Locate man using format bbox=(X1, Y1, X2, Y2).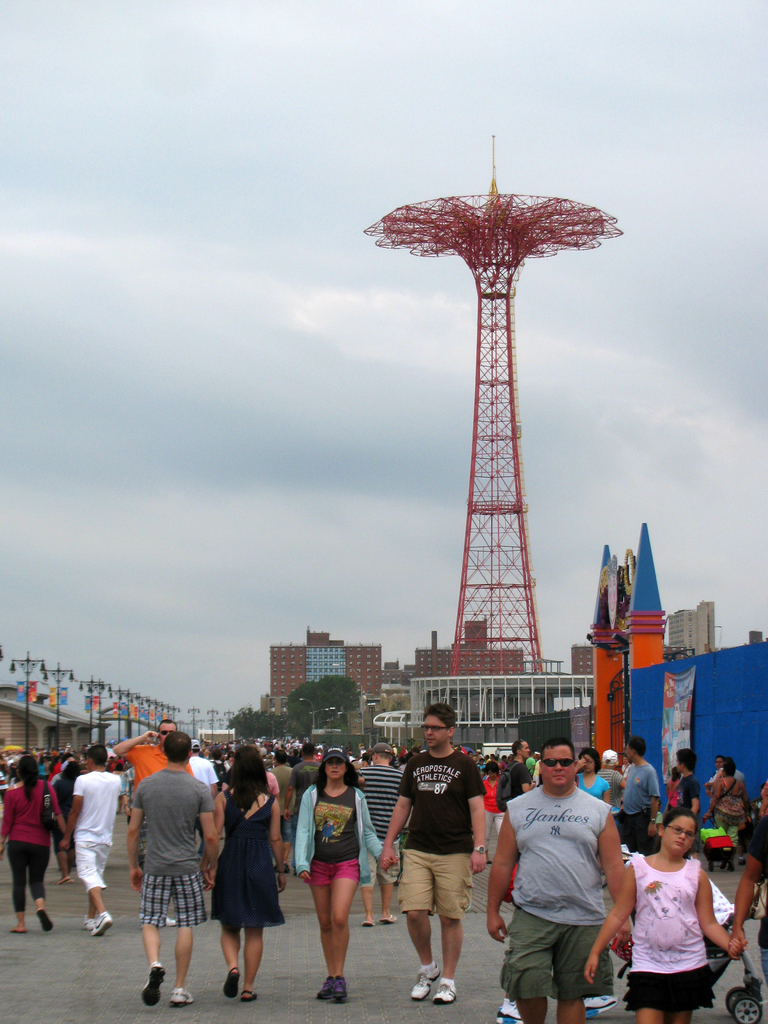
bbox=(58, 745, 125, 934).
